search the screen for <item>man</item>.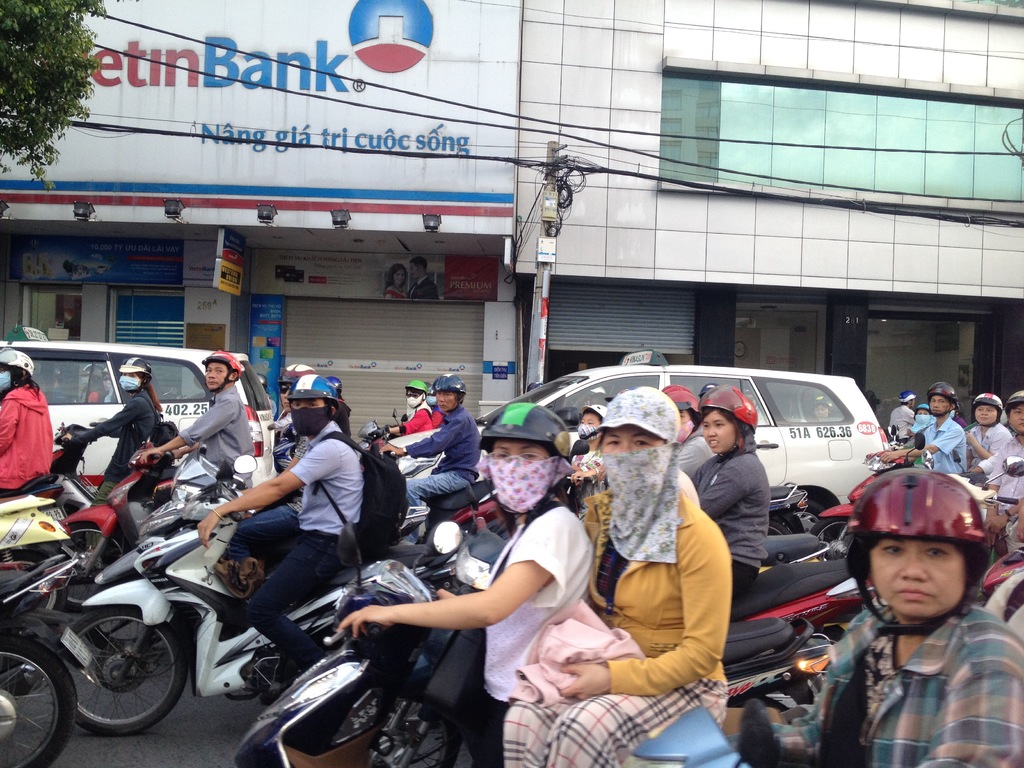
Found at x1=986, y1=388, x2=1023, y2=560.
